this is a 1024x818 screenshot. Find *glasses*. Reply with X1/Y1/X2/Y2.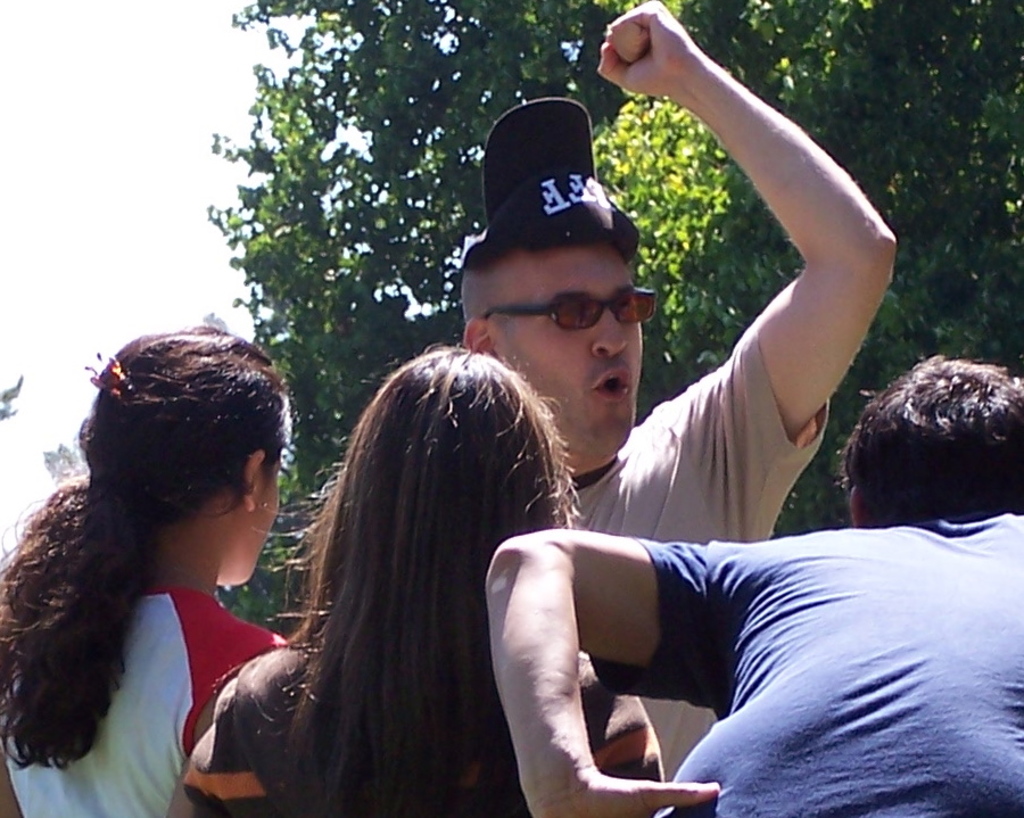
474/290/659/338.
